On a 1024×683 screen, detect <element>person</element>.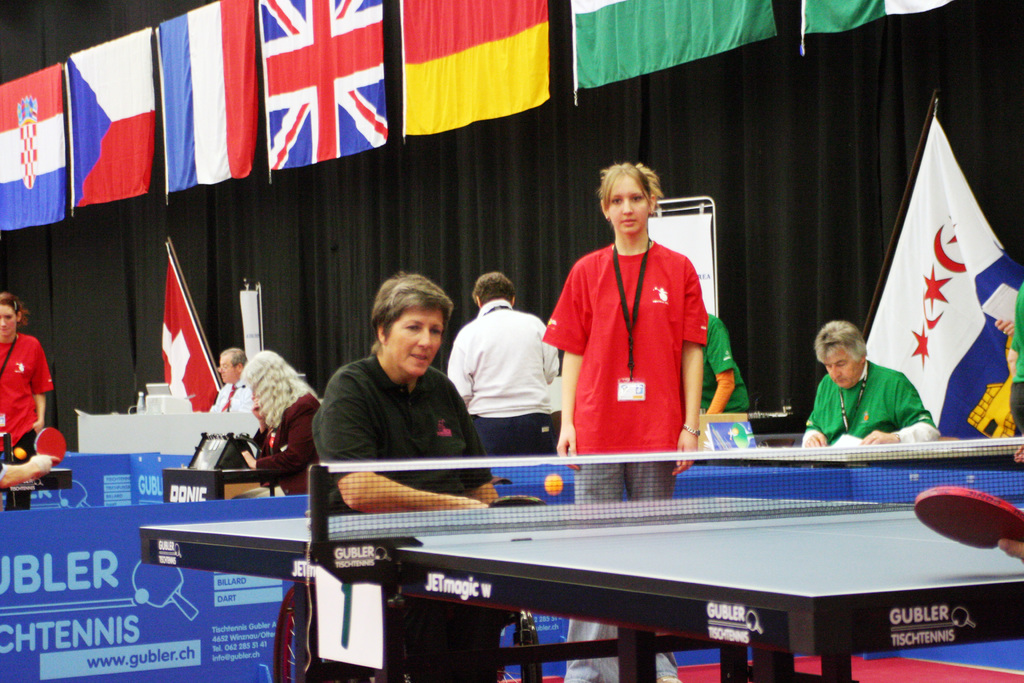
locate(991, 539, 1023, 570).
